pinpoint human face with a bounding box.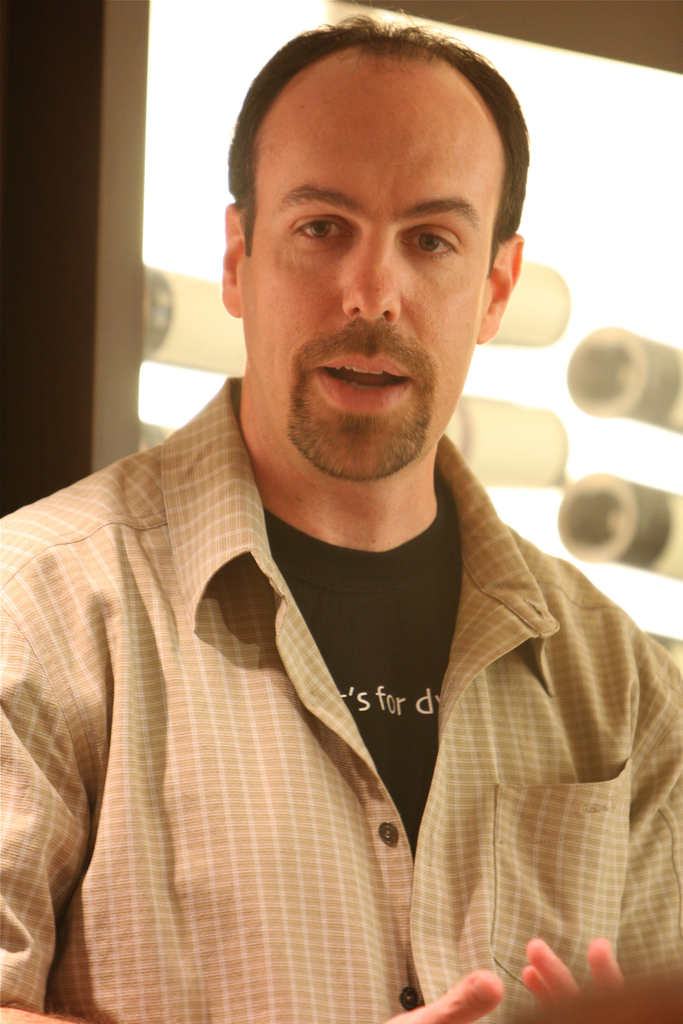
243 76 491 483.
